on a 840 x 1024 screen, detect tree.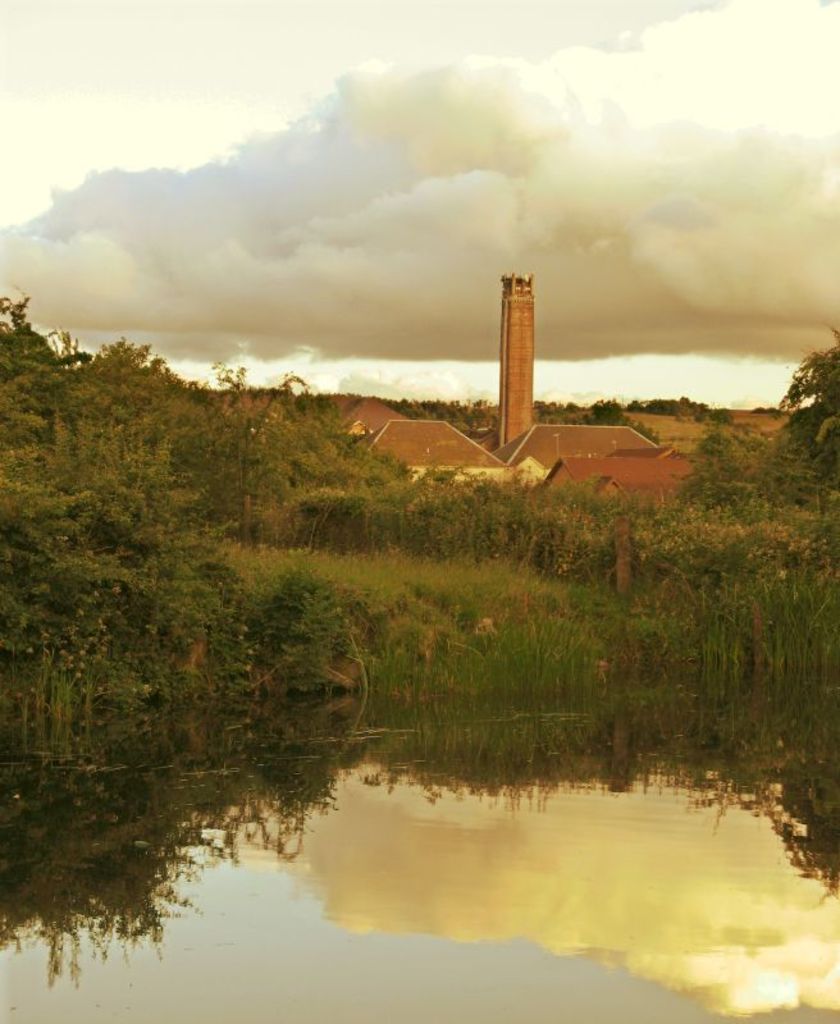
bbox=(782, 320, 839, 461).
